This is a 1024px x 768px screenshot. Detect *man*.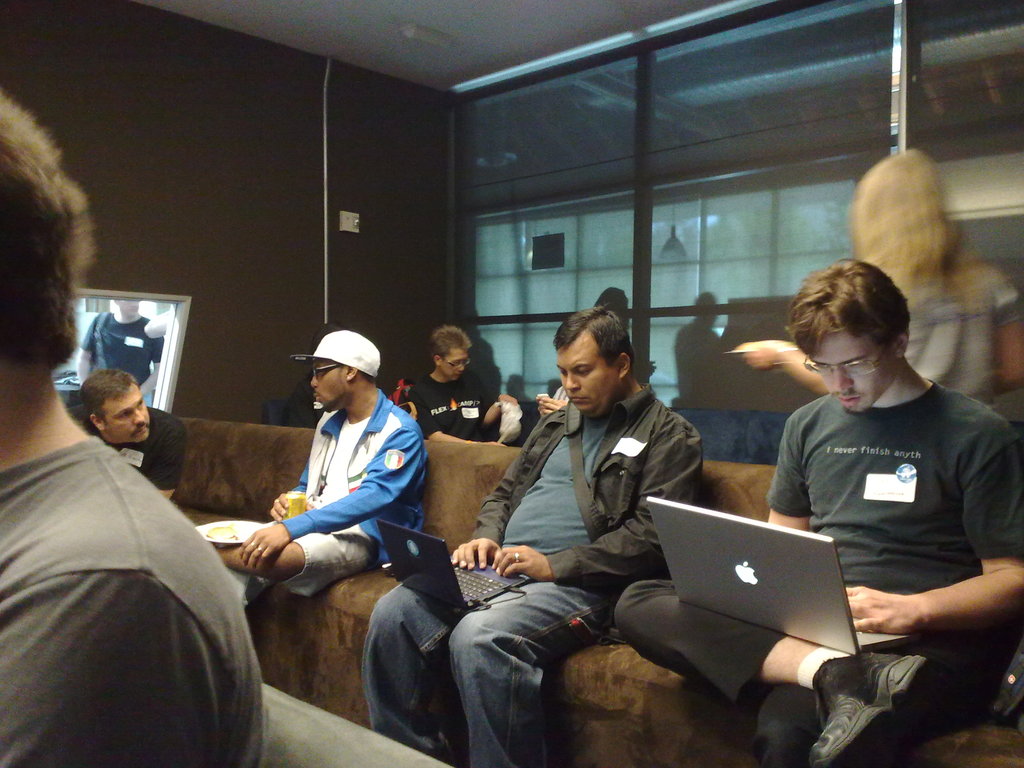
crop(227, 312, 456, 682).
